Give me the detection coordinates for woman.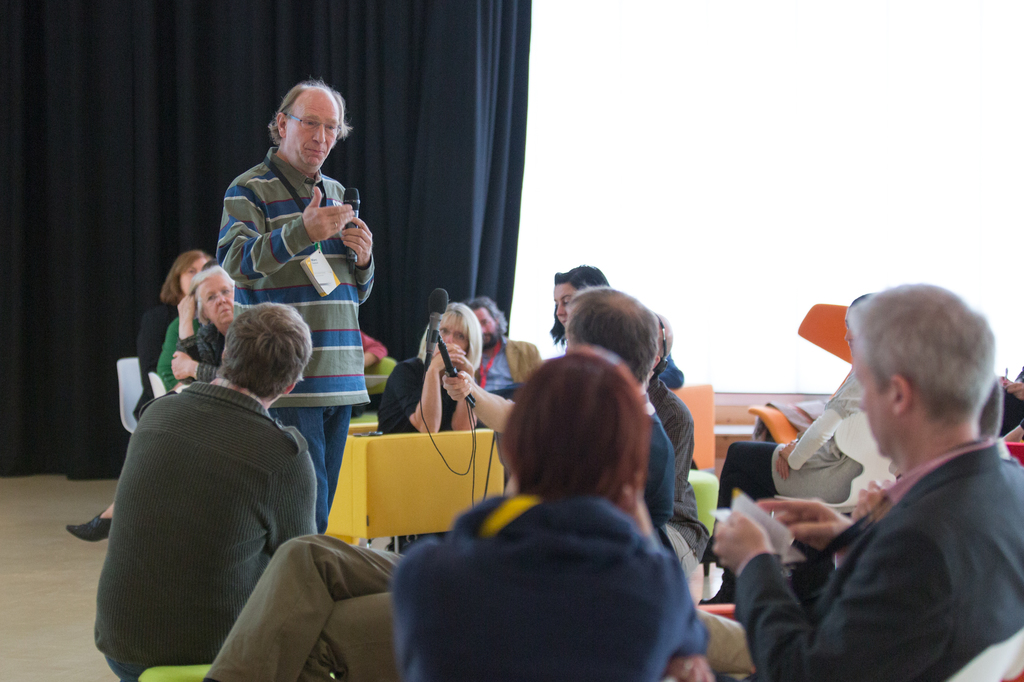
{"left": 372, "top": 301, "right": 480, "bottom": 445}.
